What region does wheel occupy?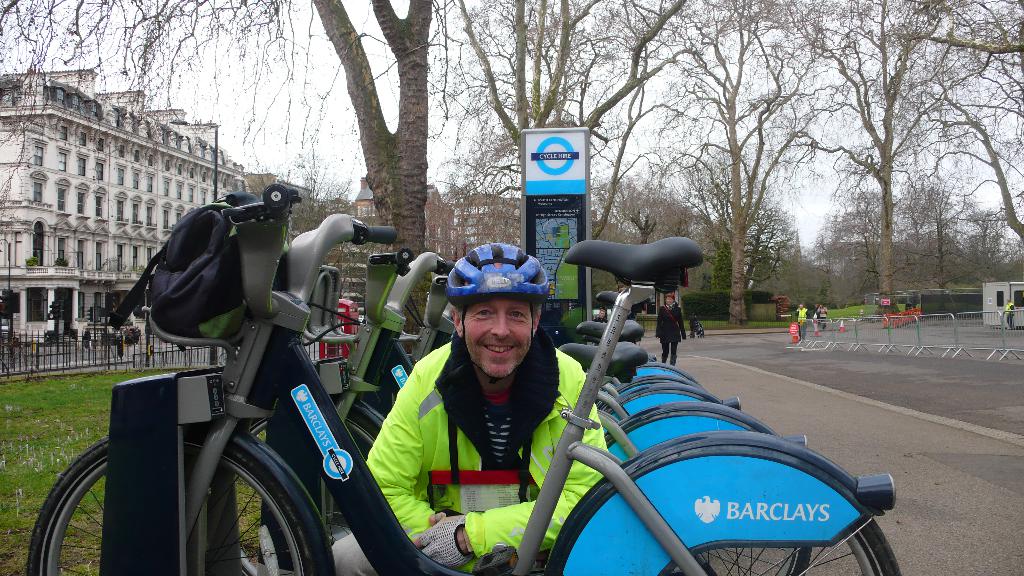
x1=182, y1=408, x2=417, y2=547.
